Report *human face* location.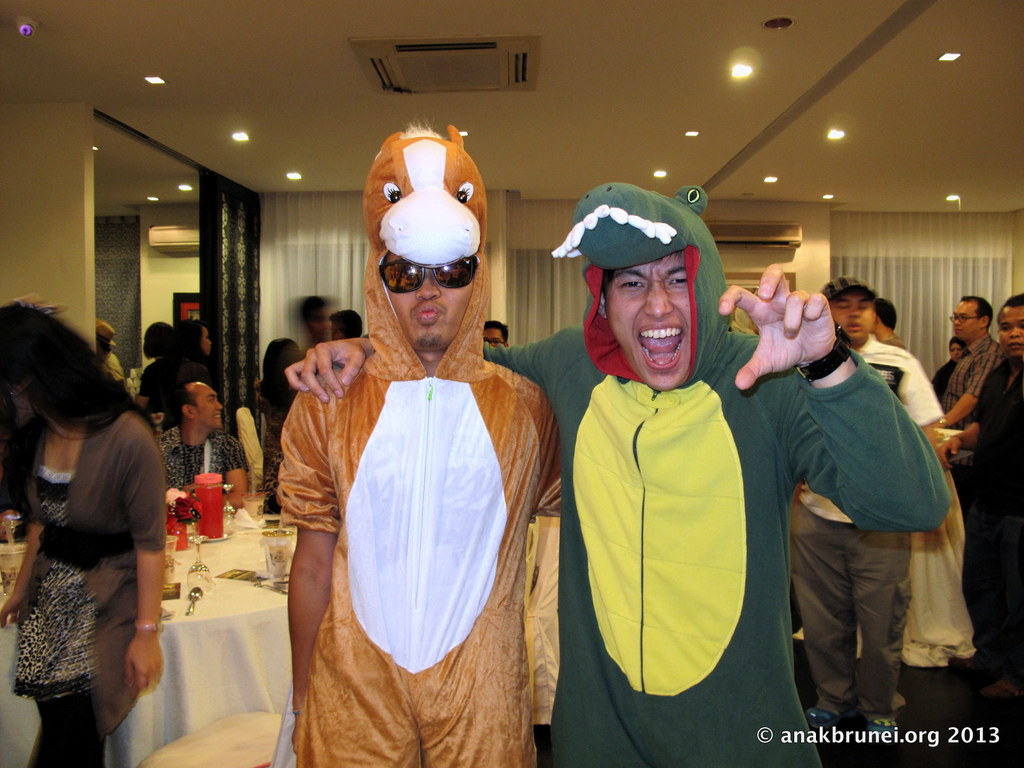
Report: box=[954, 300, 978, 342].
